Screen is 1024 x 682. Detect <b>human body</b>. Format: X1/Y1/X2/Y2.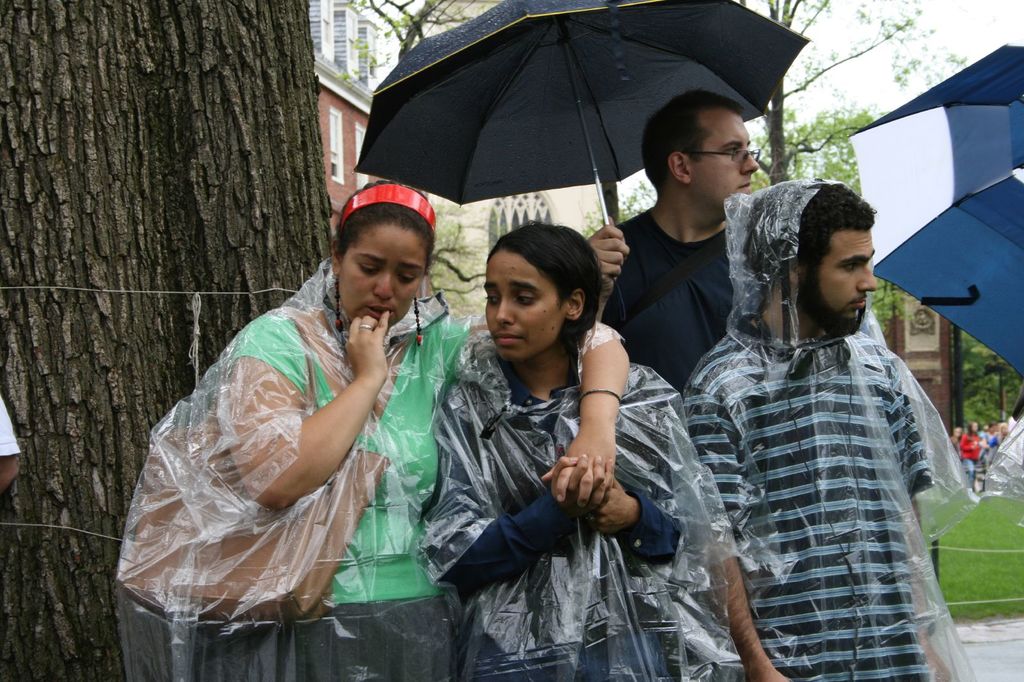
672/154/975/676.
